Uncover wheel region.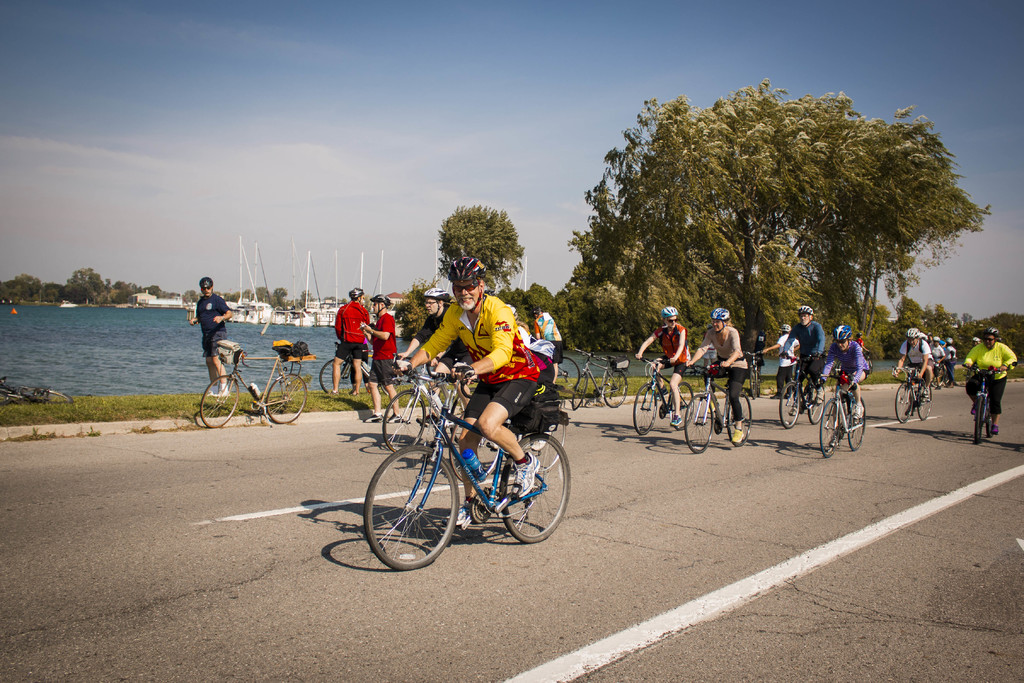
Uncovered: detection(845, 399, 865, 450).
